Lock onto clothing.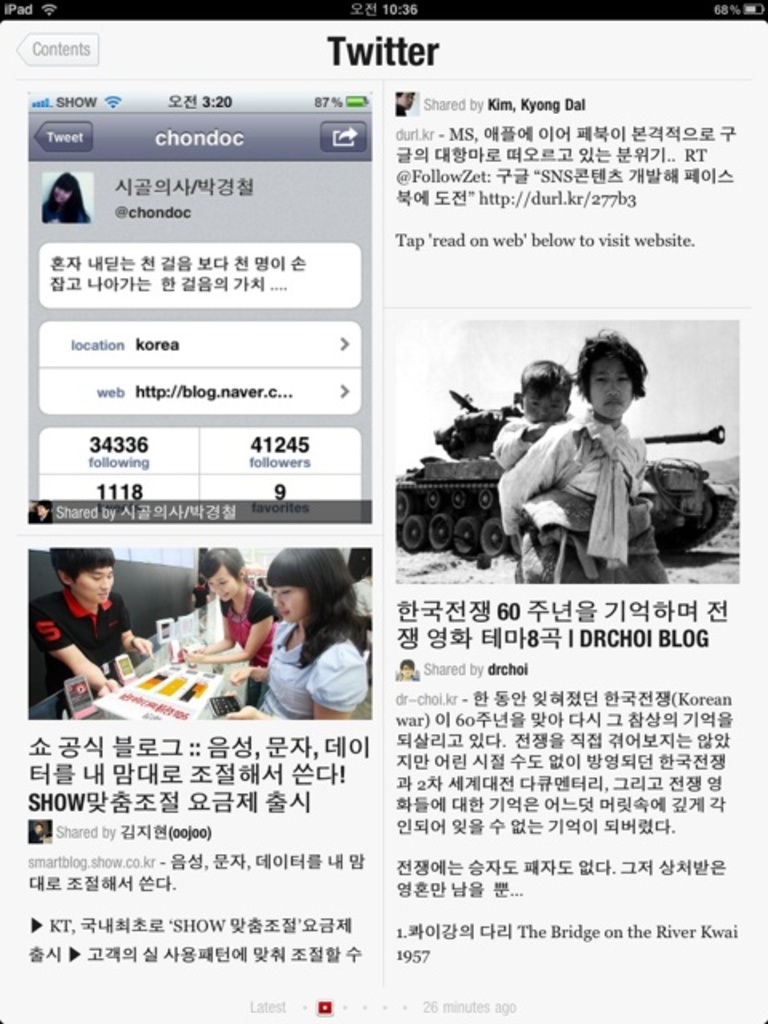
Locked: [x1=214, y1=594, x2=280, y2=690].
